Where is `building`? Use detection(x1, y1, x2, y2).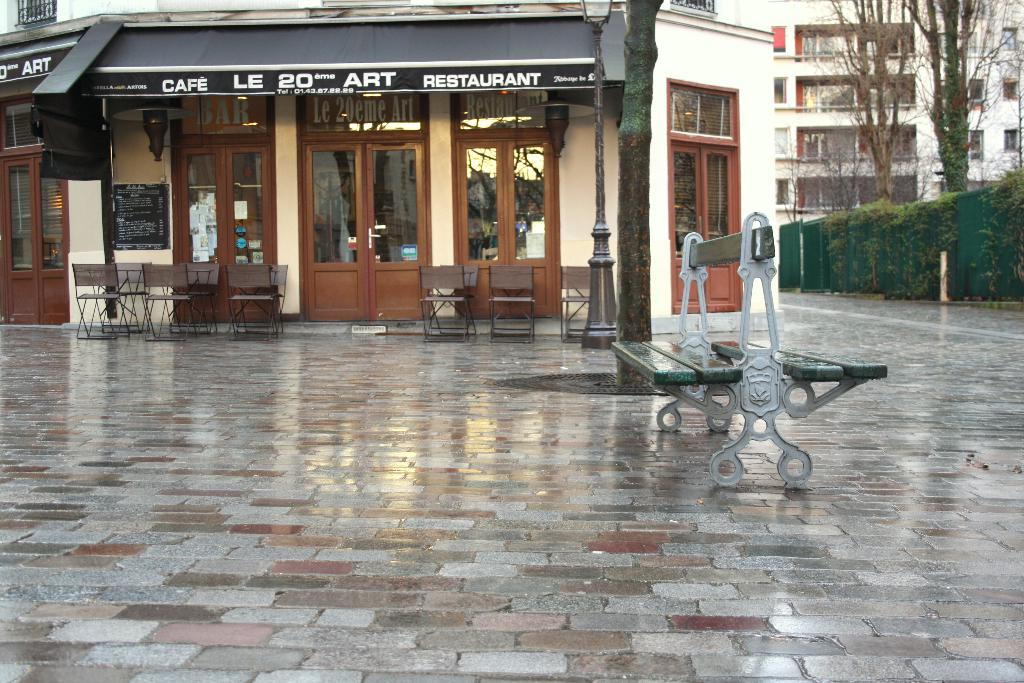
detection(737, 0, 1023, 225).
